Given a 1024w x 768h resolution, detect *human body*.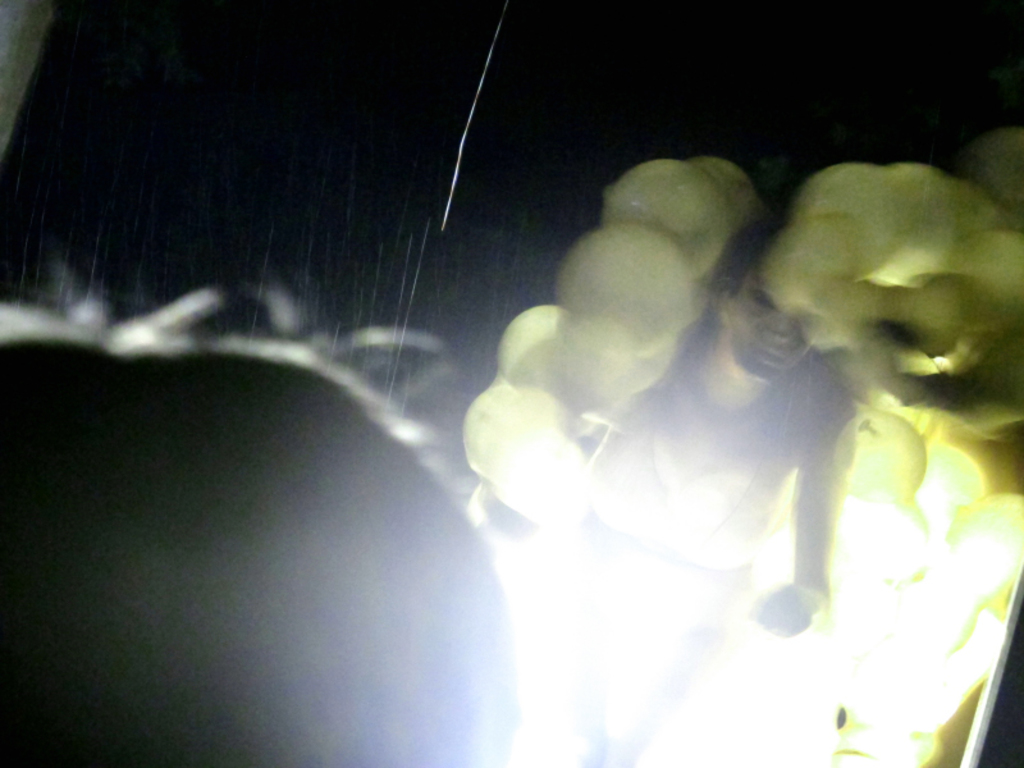
[582,214,861,628].
